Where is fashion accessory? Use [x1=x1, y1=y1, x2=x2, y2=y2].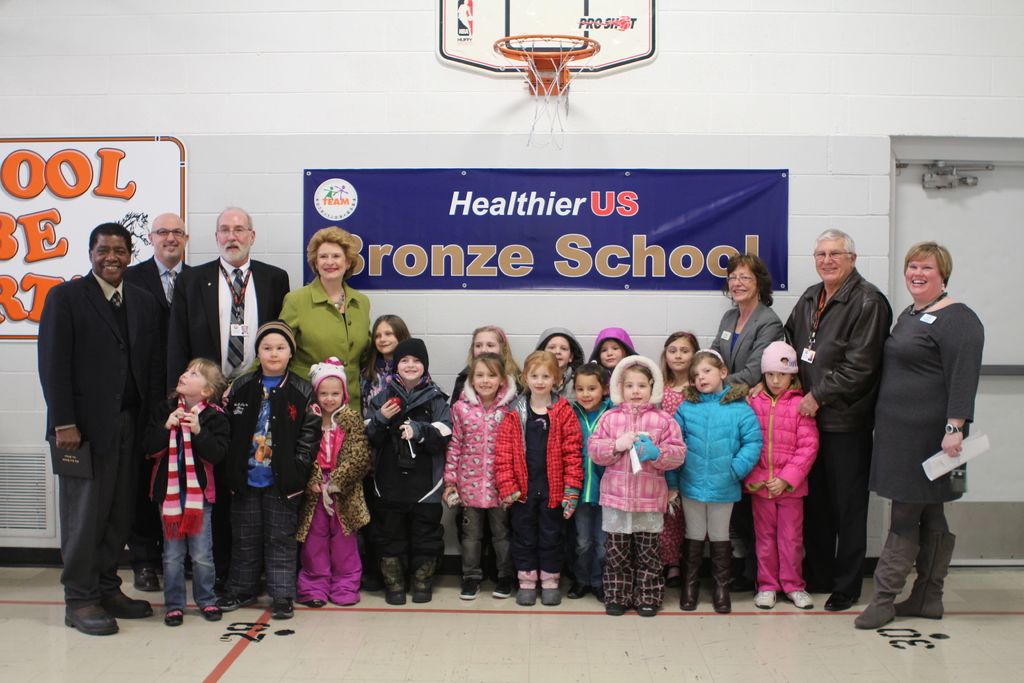
[x1=515, y1=581, x2=538, y2=605].
